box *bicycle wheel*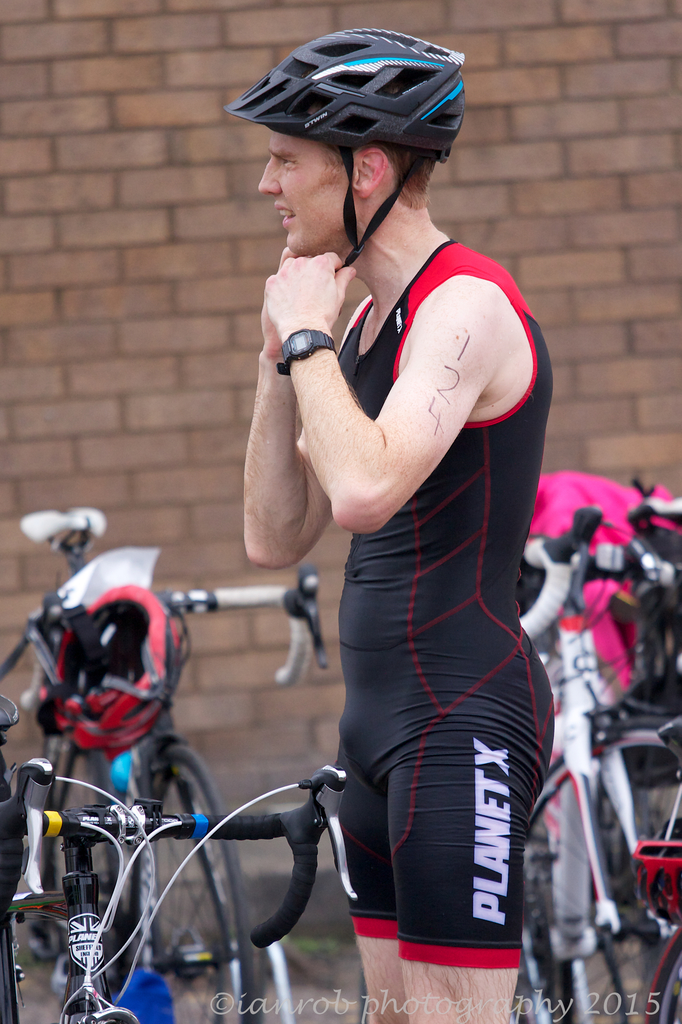
box=[131, 740, 255, 1023]
